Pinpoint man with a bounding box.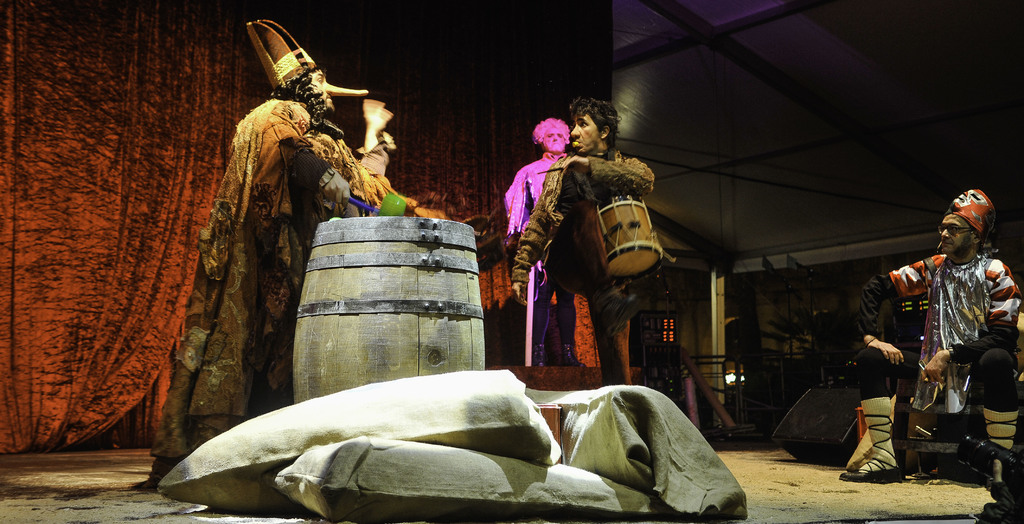
<region>890, 195, 1015, 477</region>.
